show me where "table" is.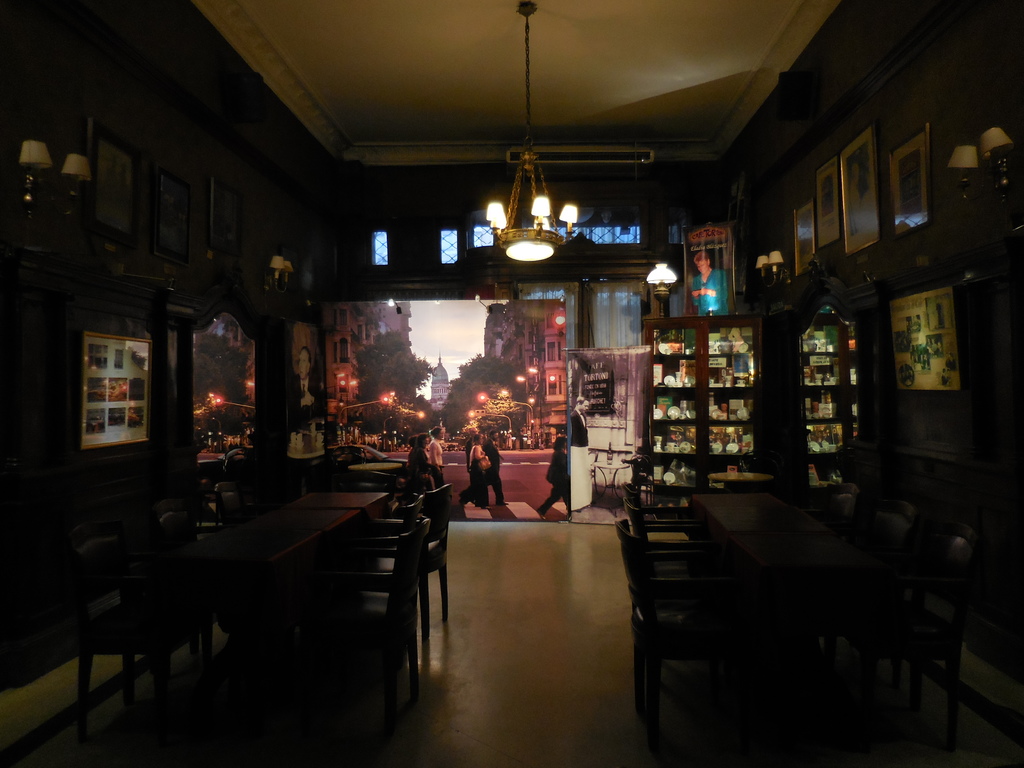
"table" is at box=[52, 485, 381, 767].
